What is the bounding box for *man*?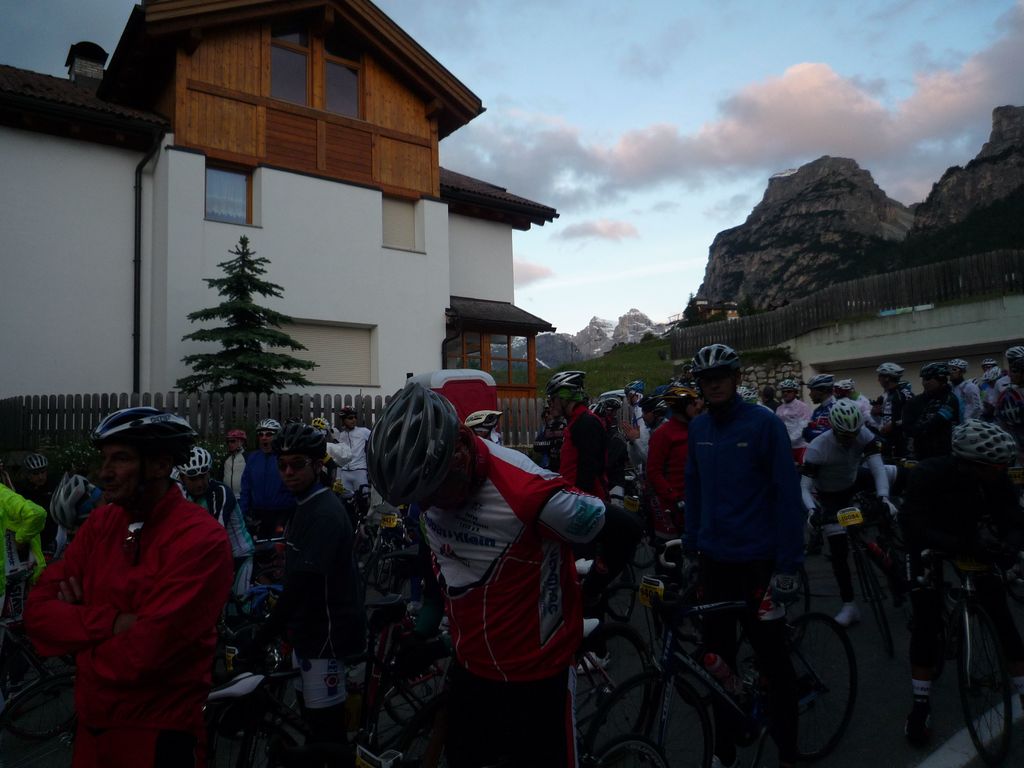
rect(913, 362, 966, 439).
